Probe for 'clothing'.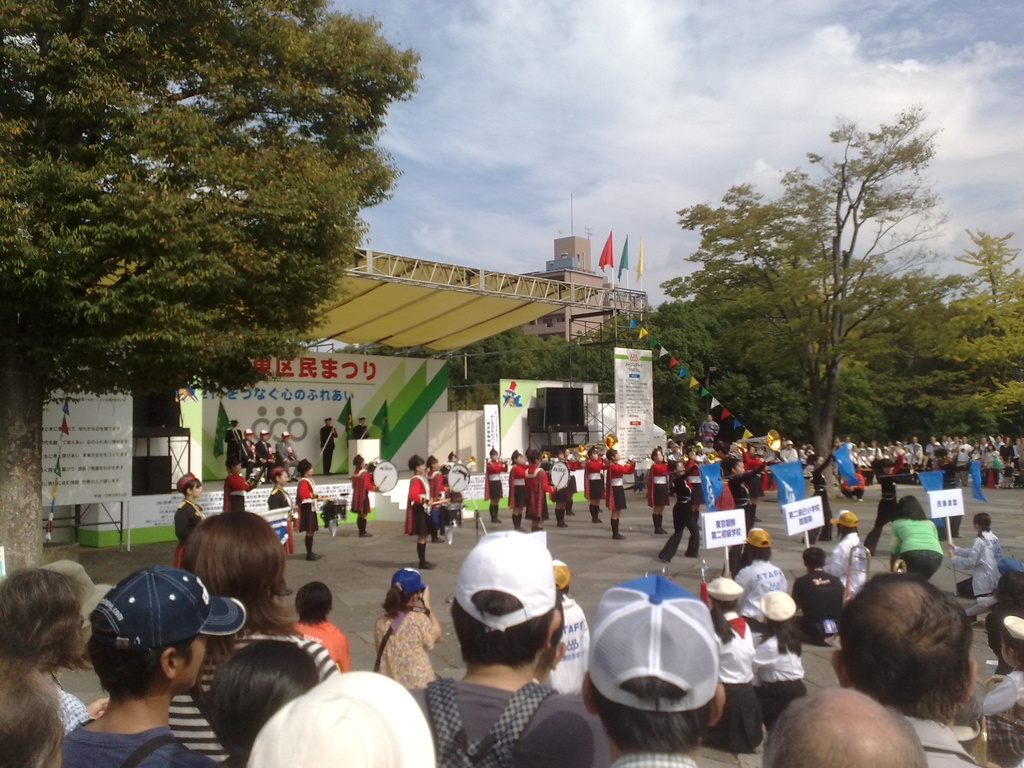
Probe result: (left=449, top=463, right=460, bottom=519).
